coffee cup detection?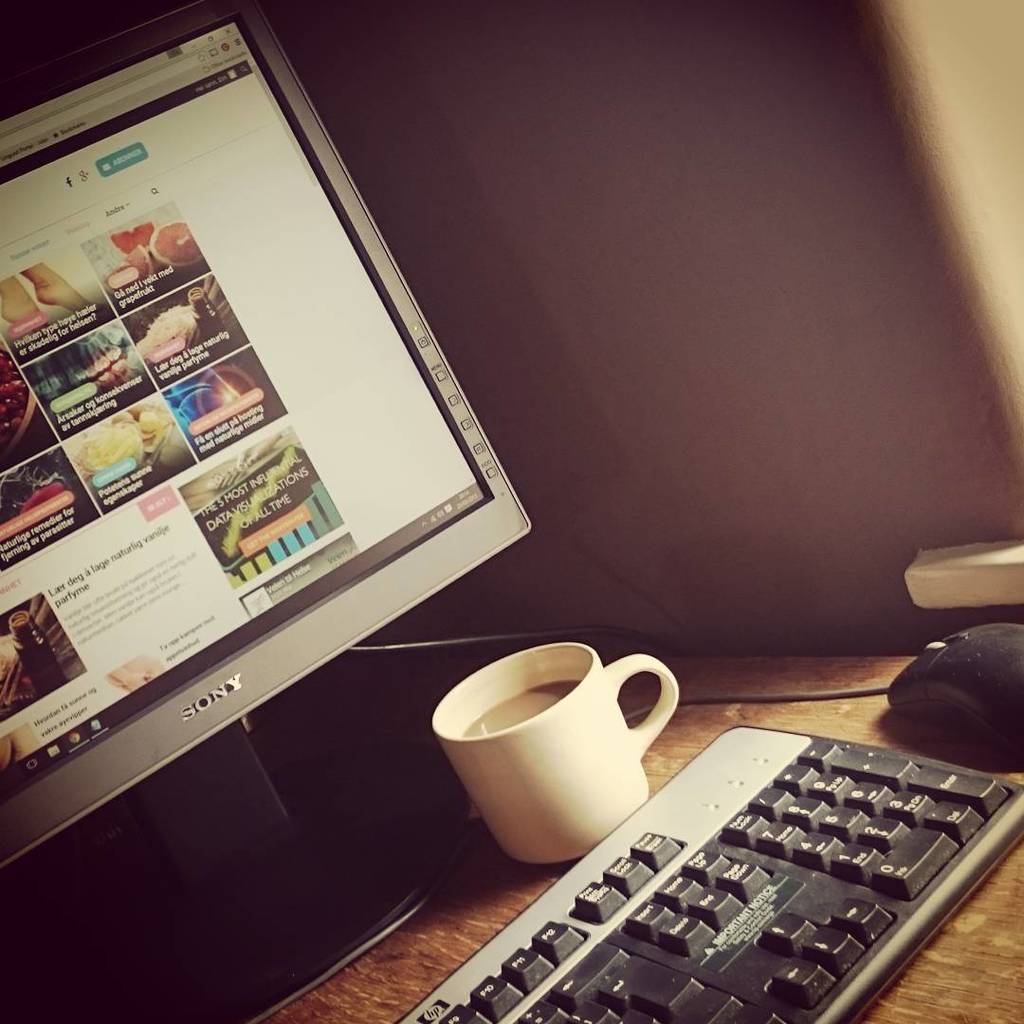
left=430, top=639, right=680, bottom=867
